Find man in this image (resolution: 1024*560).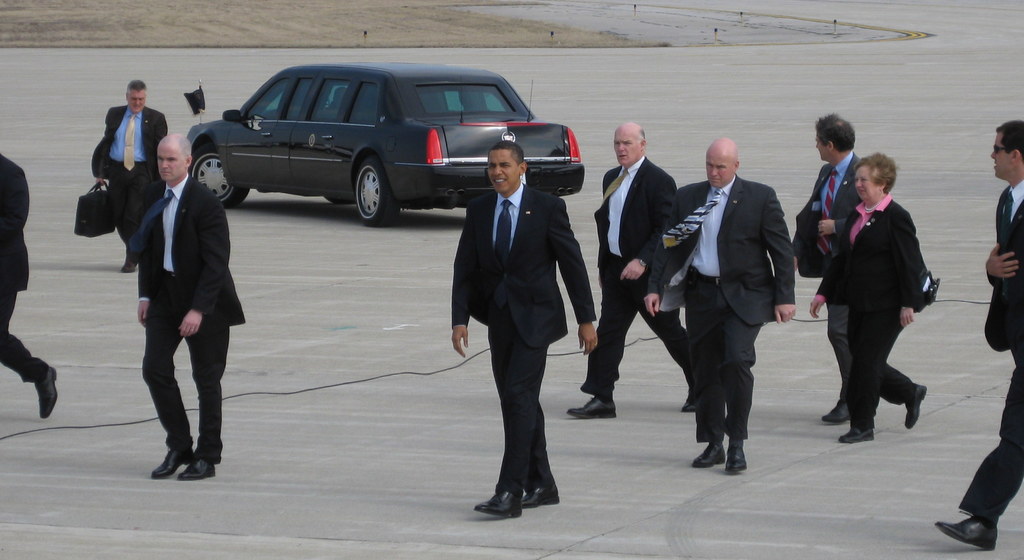
[931, 120, 1023, 550].
